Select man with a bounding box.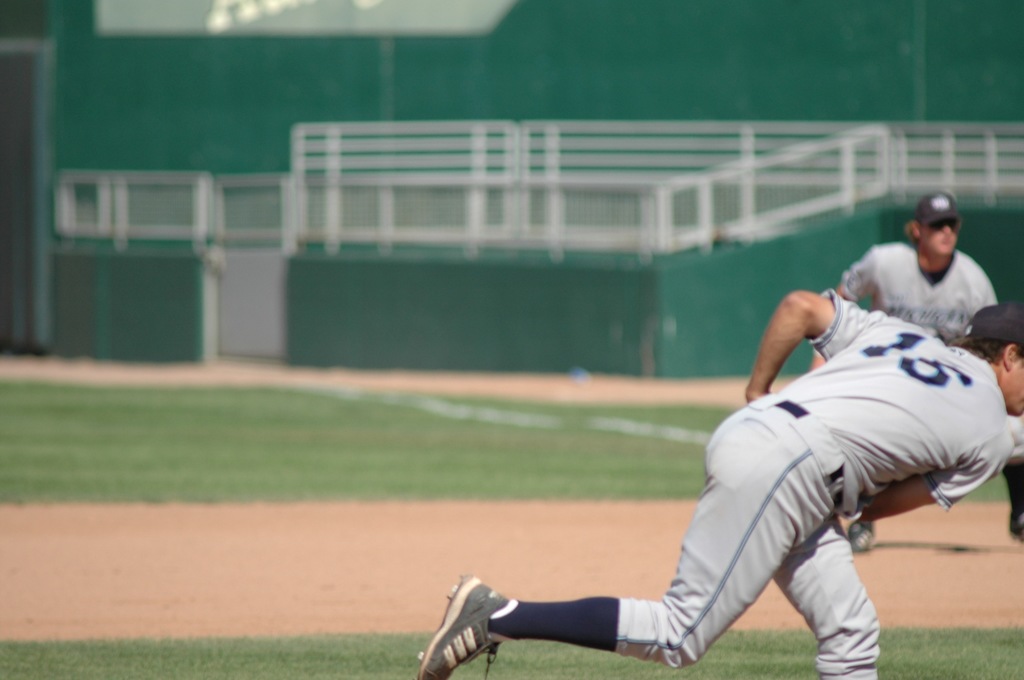
808,187,998,554.
